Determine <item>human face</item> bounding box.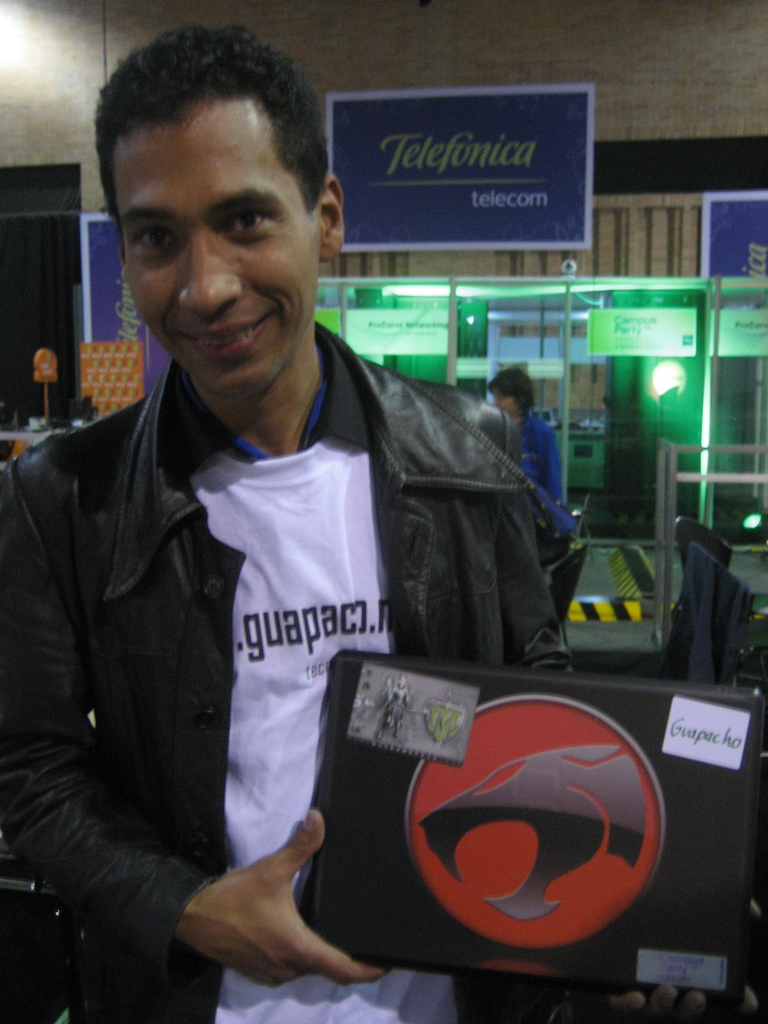
Determined: 119,92,317,394.
